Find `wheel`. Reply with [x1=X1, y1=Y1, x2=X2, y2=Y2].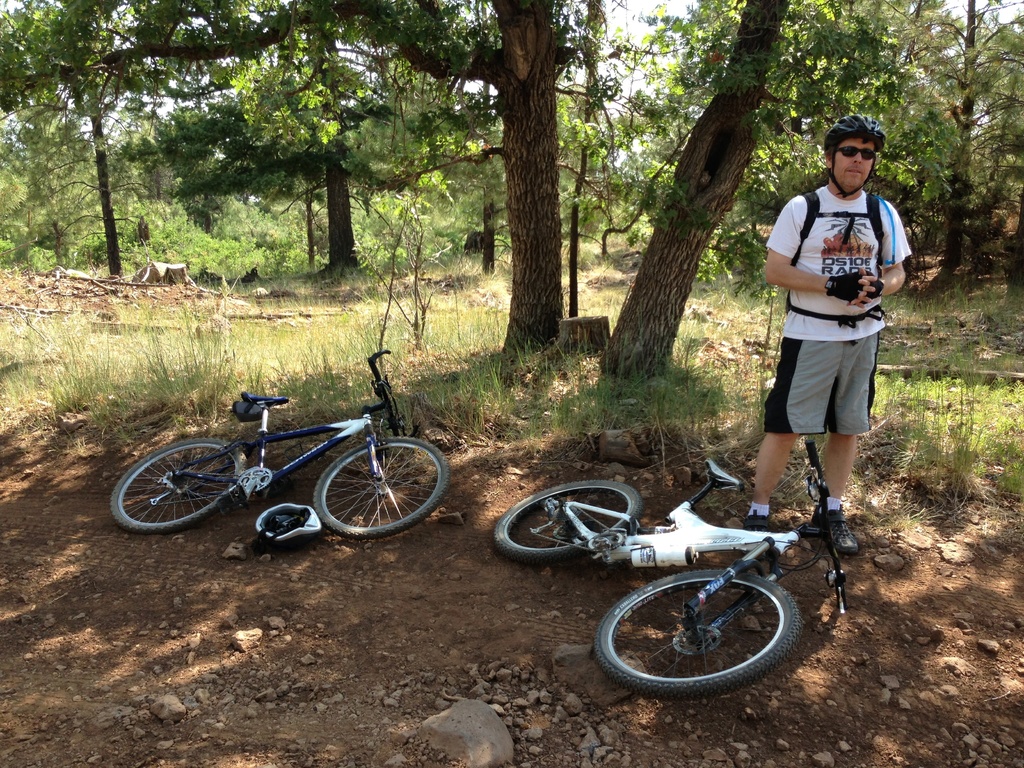
[x1=94, y1=431, x2=243, y2=536].
